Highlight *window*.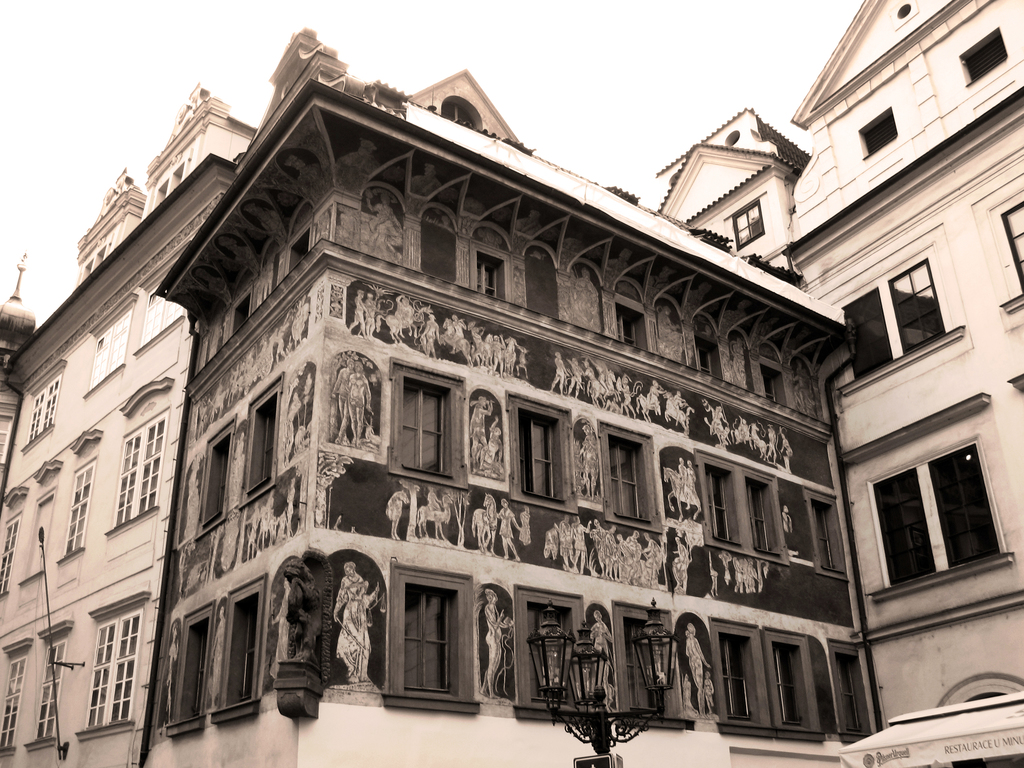
Highlighted region: (729, 198, 769, 241).
